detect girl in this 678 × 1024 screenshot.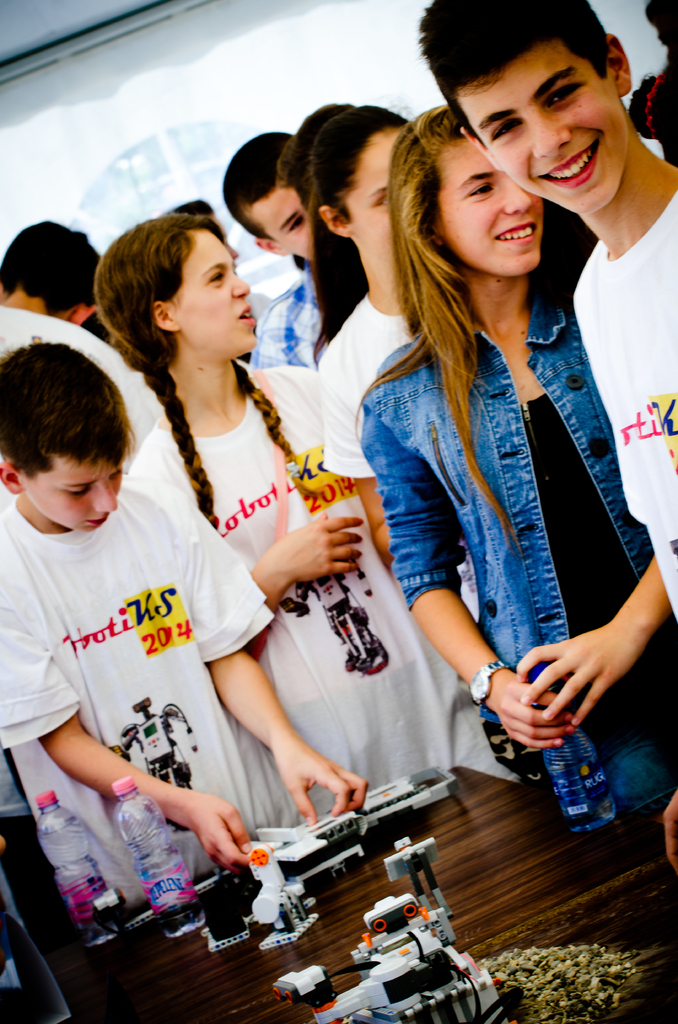
Detection: Rect(355, 108, 677, 833).
